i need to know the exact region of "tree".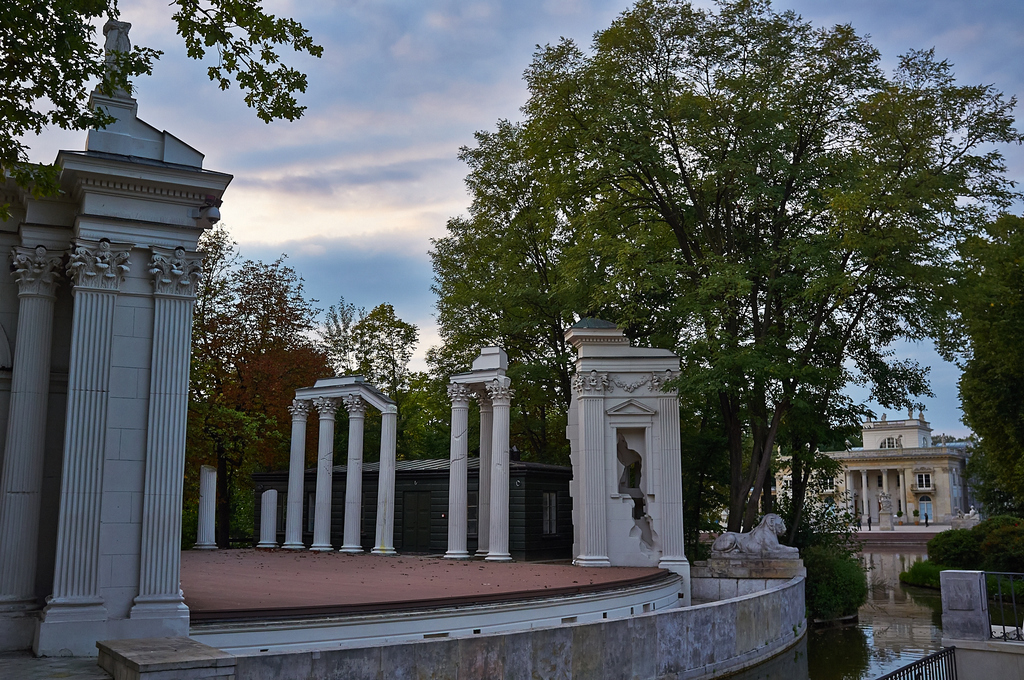
Region: bbox=[900, 210, 1023, 627].
